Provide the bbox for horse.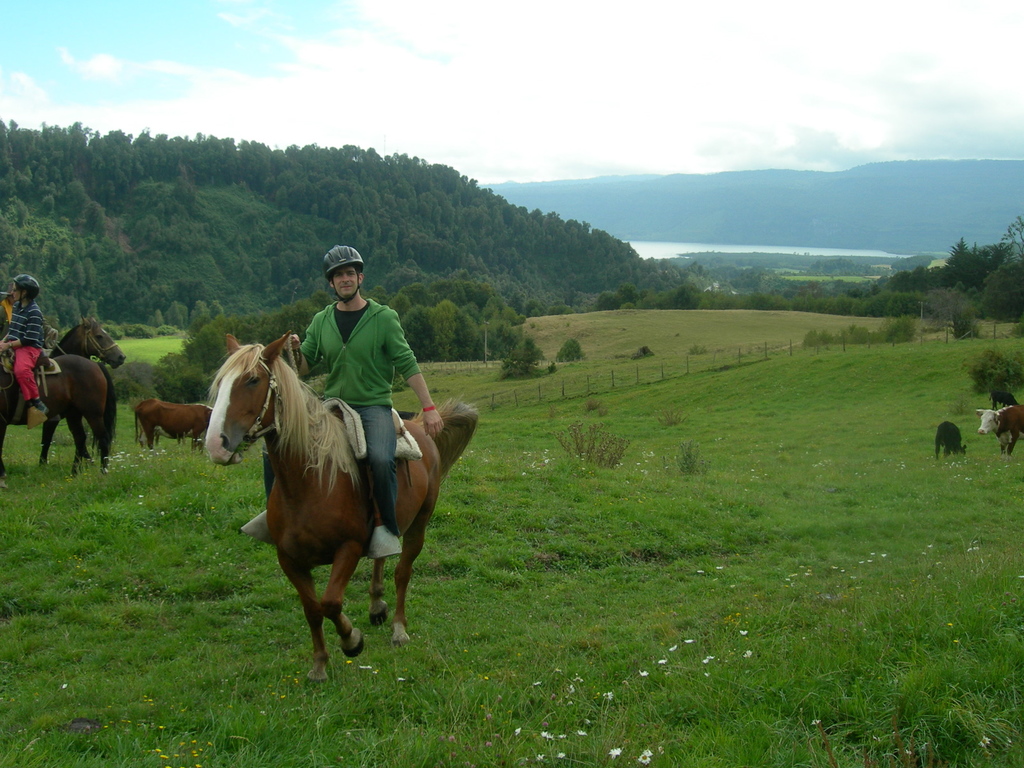
(202, 333, 483, 685).
